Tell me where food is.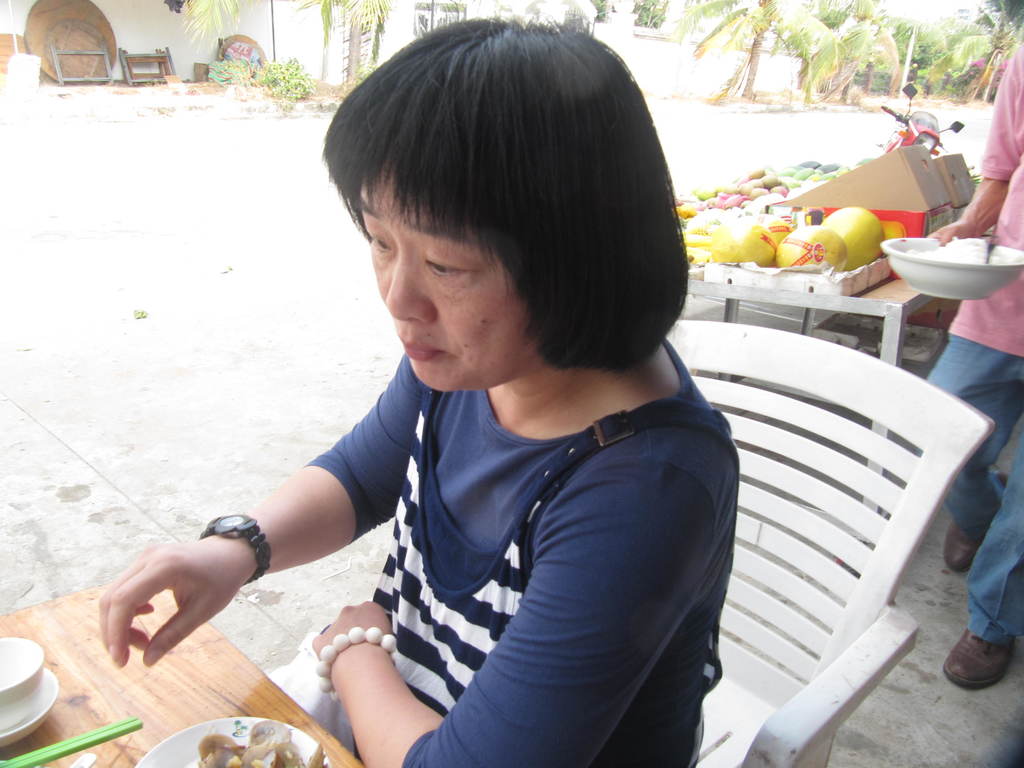
food is at box(710, 217, 780, 266).
